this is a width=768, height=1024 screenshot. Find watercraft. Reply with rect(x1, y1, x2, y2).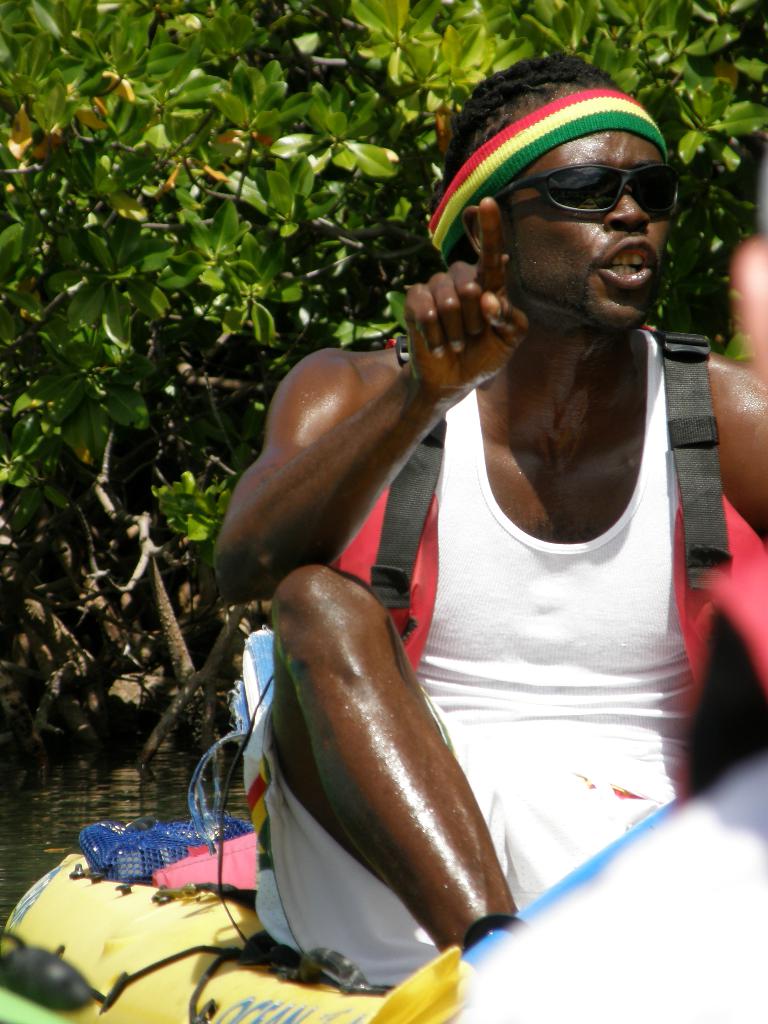
rect(3, 810, 460, 1023).
